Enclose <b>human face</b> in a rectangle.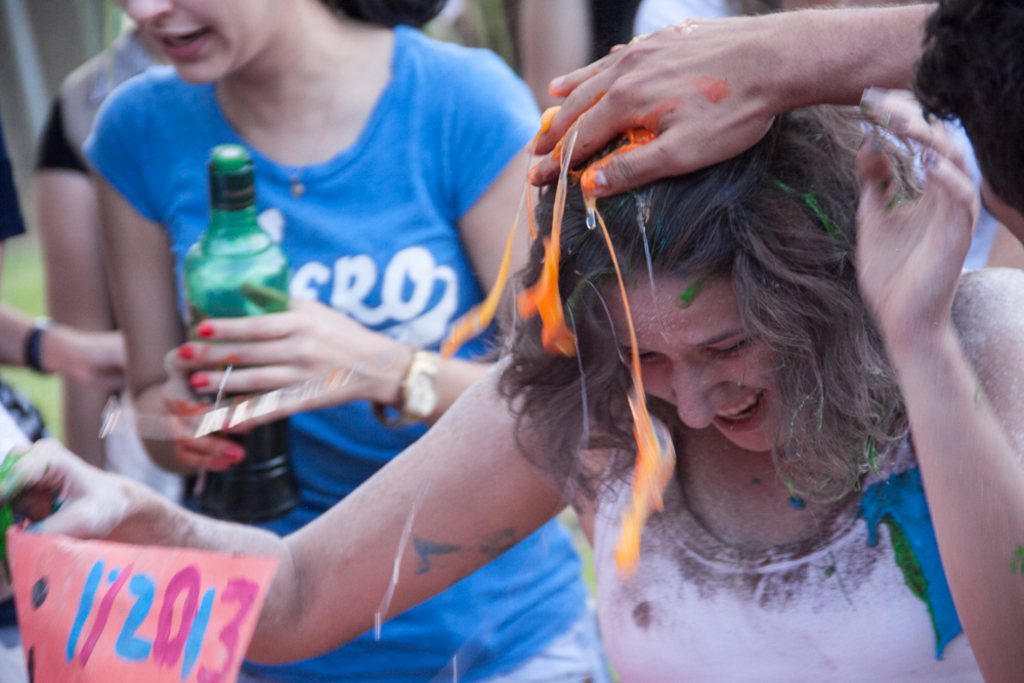
[x1=110, y1=0, x2=274, y2=80].
